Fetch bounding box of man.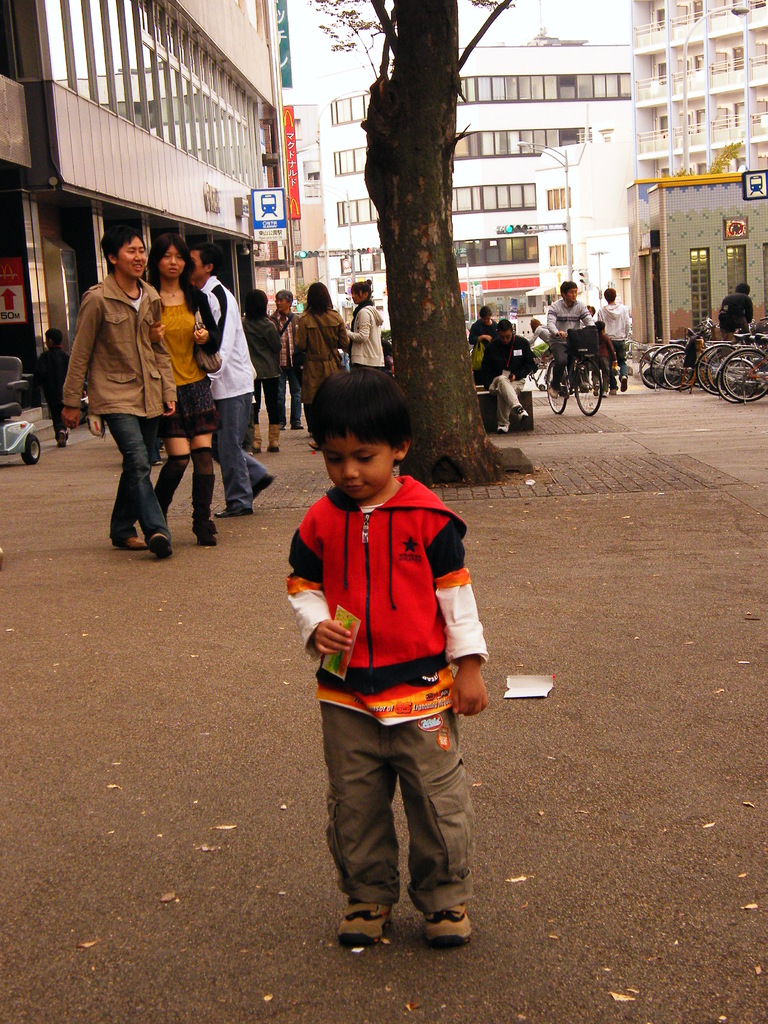
Bbox: [191,264,284,512].
